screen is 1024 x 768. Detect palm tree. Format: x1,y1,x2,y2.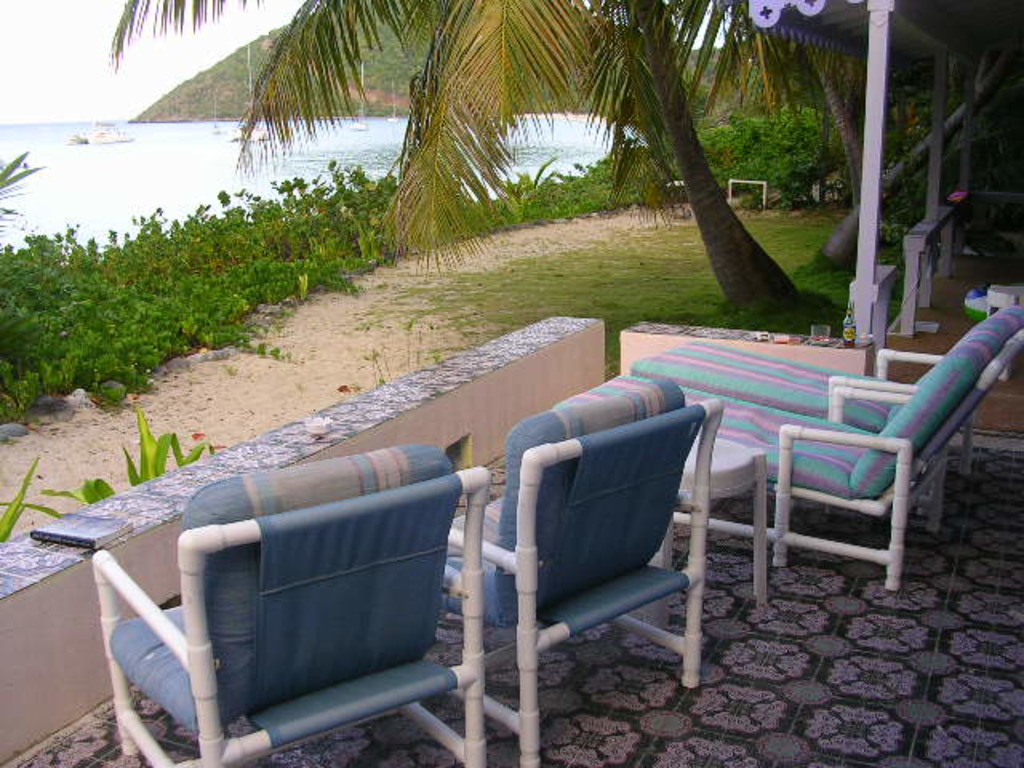
694,5,894,261.
